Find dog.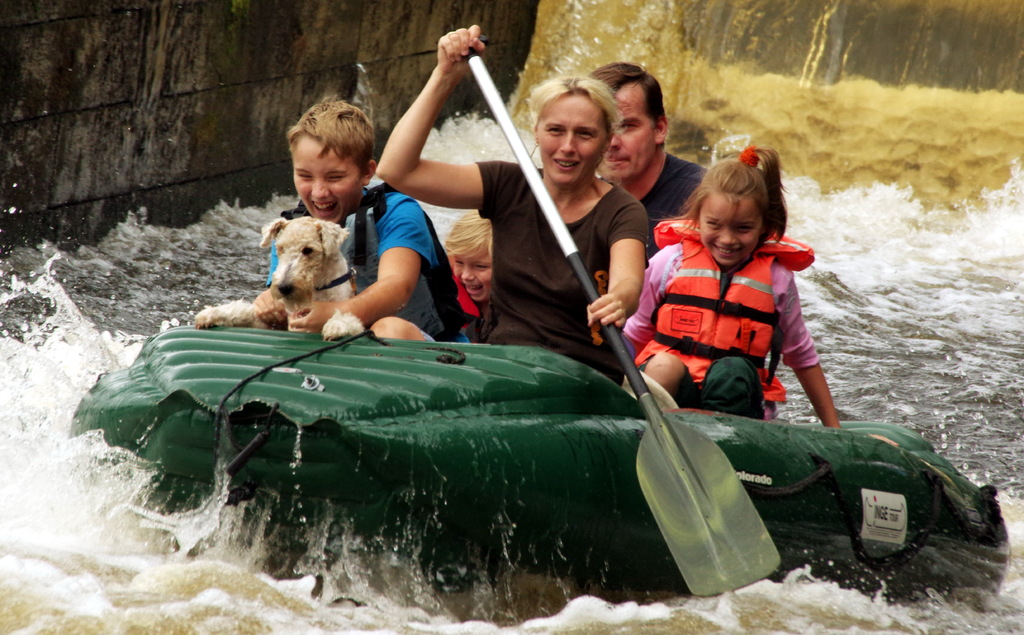
[x1=189, y1=216, x2=370, y2=342].
